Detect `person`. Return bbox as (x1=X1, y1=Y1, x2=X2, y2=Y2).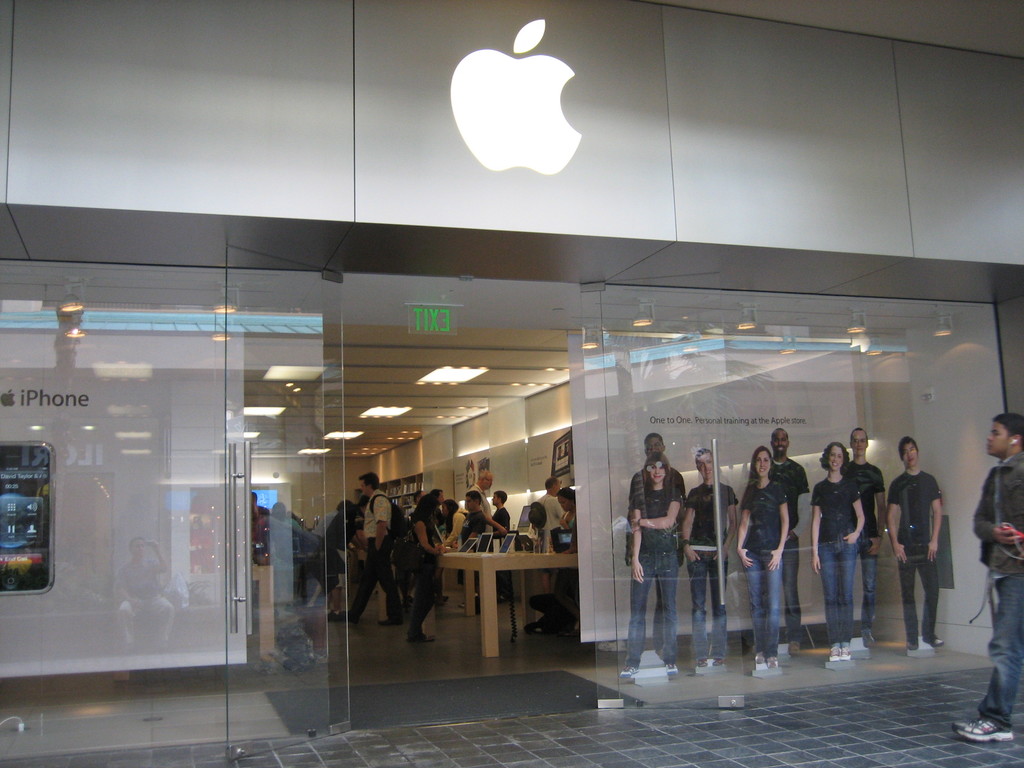
(x1=486, y1=493, x2=508, y2=598).
